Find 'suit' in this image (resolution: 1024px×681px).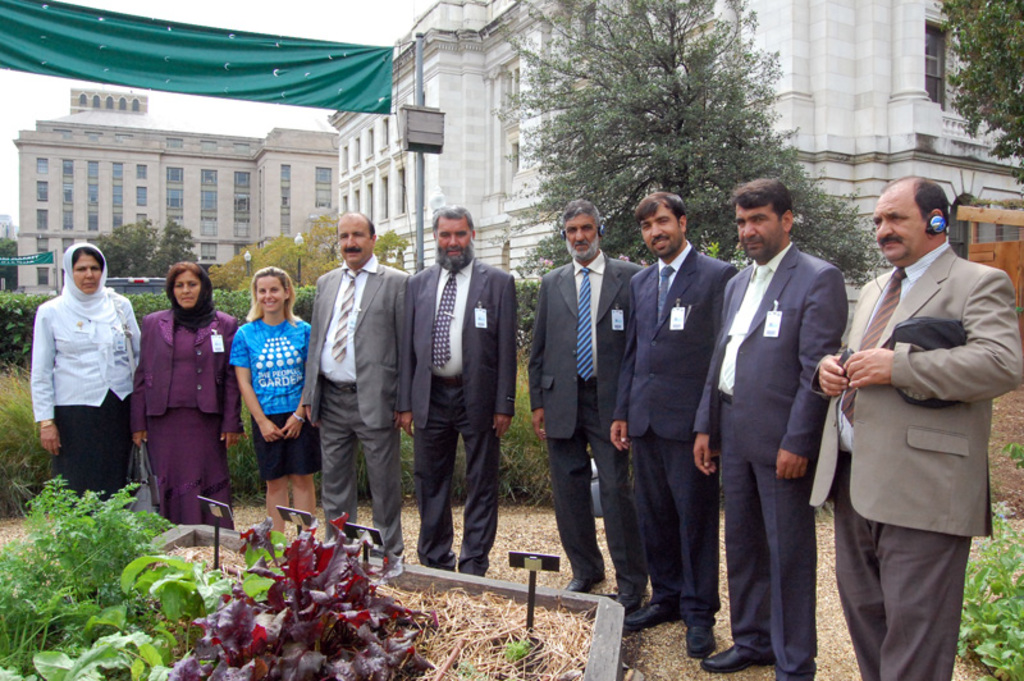
{"x1": 526, "y1": 248, "x2": 648, "y2": 573}.
